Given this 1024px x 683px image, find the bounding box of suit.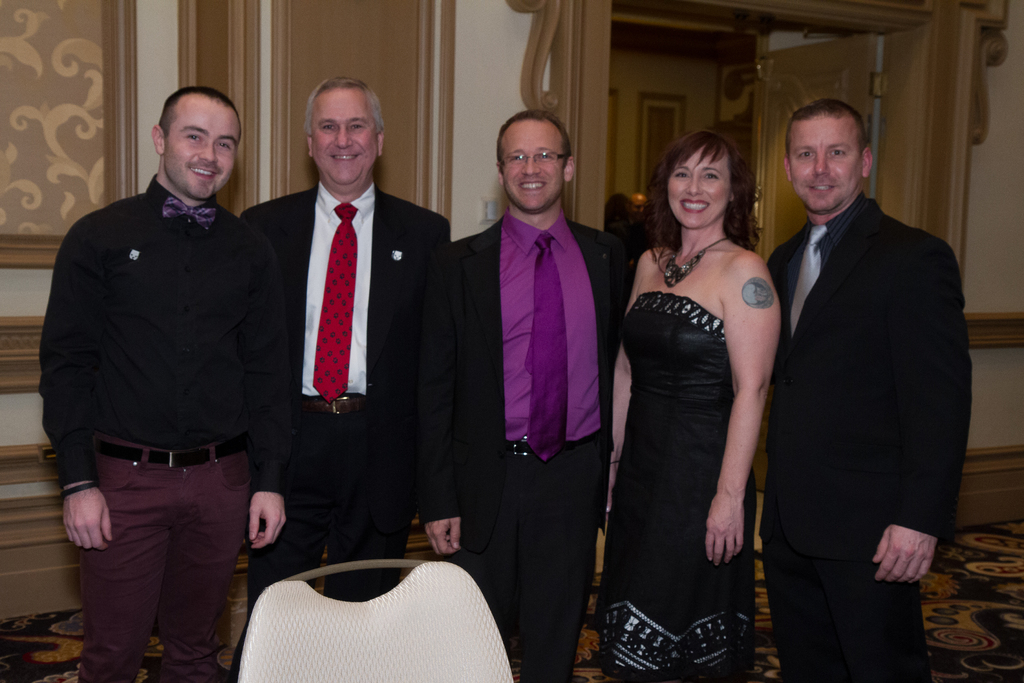
[x1=241, y1=179, x2=456, y2=594].
